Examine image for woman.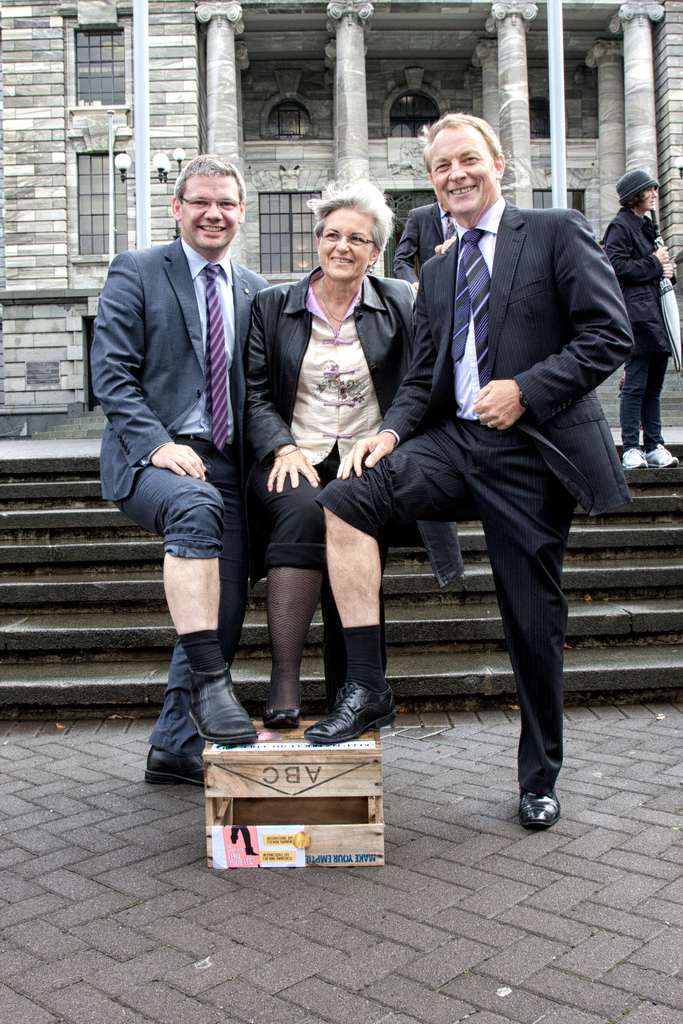
Examination result: <region>239, 182, 426, 747</region>.
